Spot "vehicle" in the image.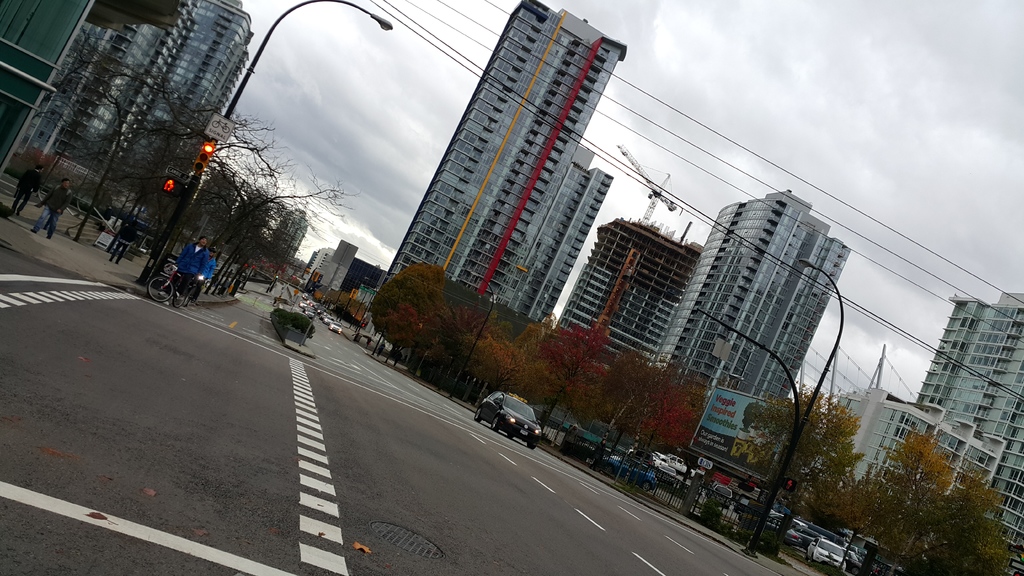
"vehicle" found at (173,275,202,307).
